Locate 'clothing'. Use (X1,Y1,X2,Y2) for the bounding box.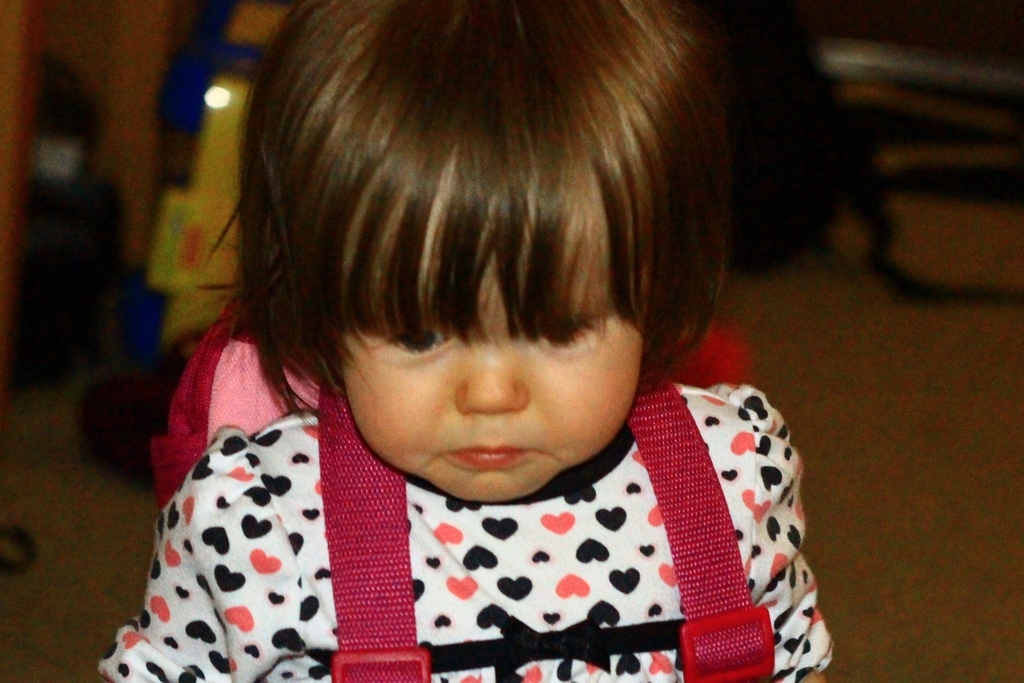
(48,385,882,666).
